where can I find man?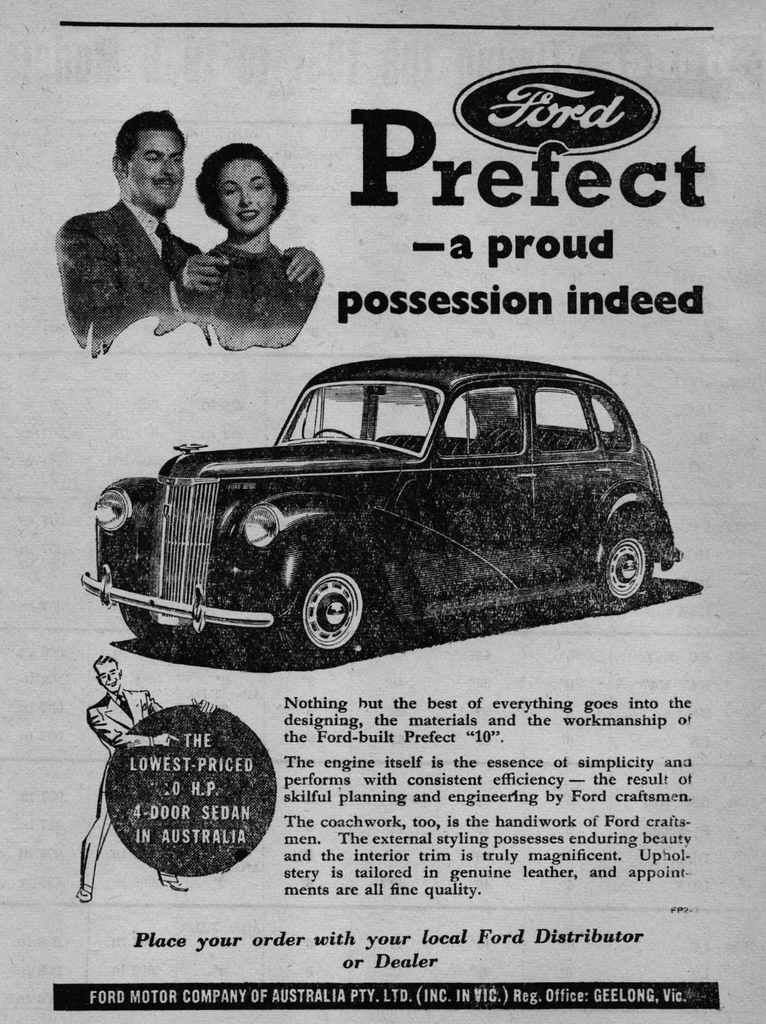
You can find it at select_region(75, 648, 215, 902).
